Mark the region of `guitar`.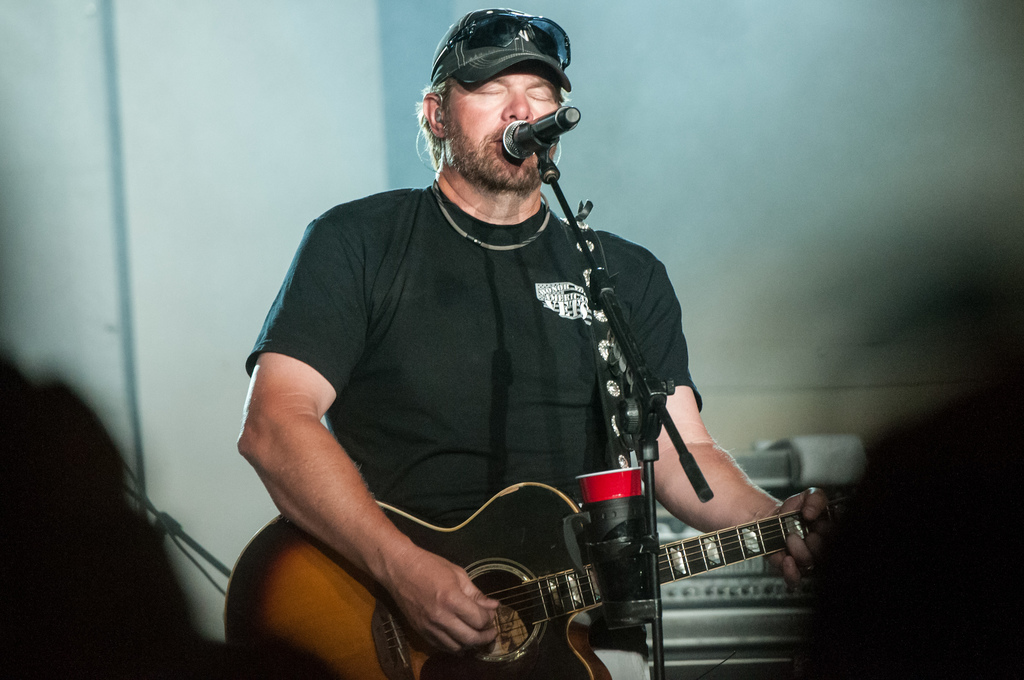
Region: rect(221, 482, 849, 679).
